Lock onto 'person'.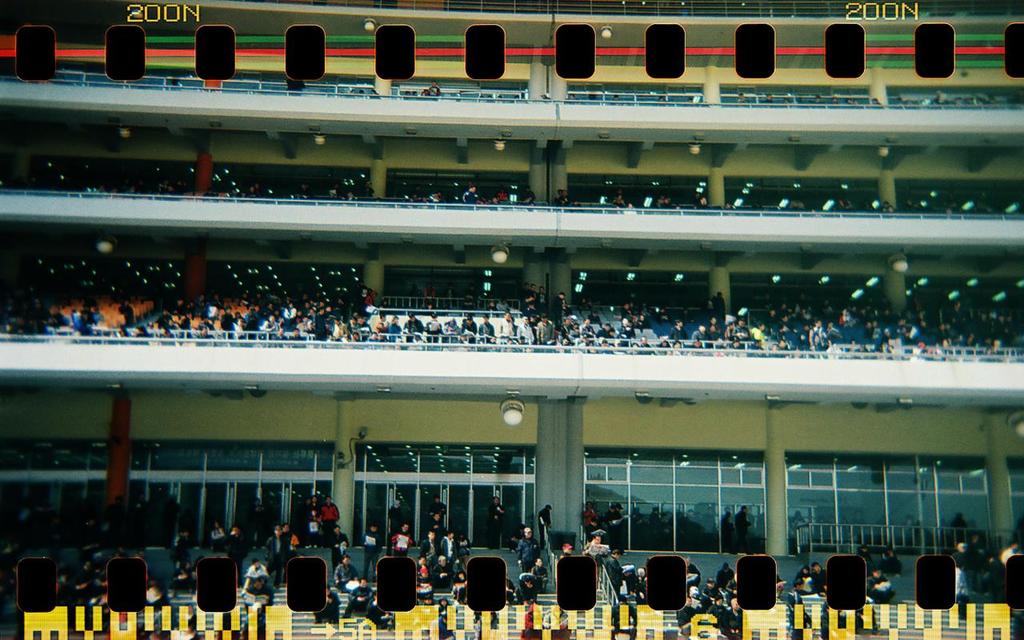
Locked: detection(695, 574, 734, 620).
